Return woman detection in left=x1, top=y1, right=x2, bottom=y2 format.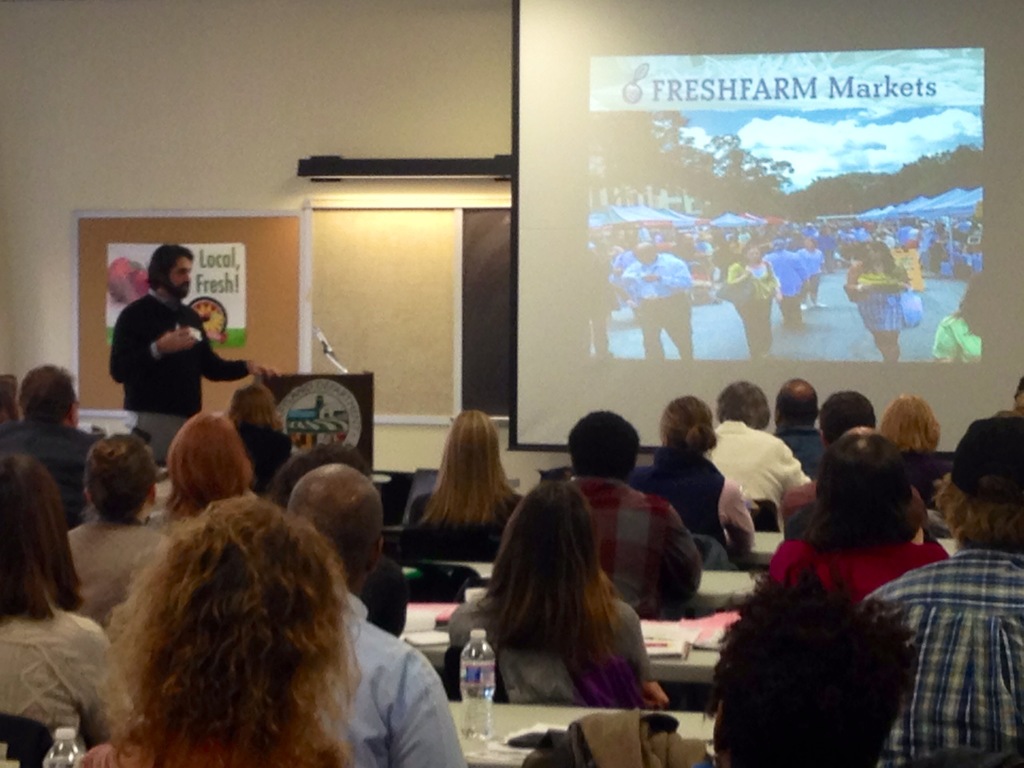
left=723, top=241, right=784, bottom=360.
